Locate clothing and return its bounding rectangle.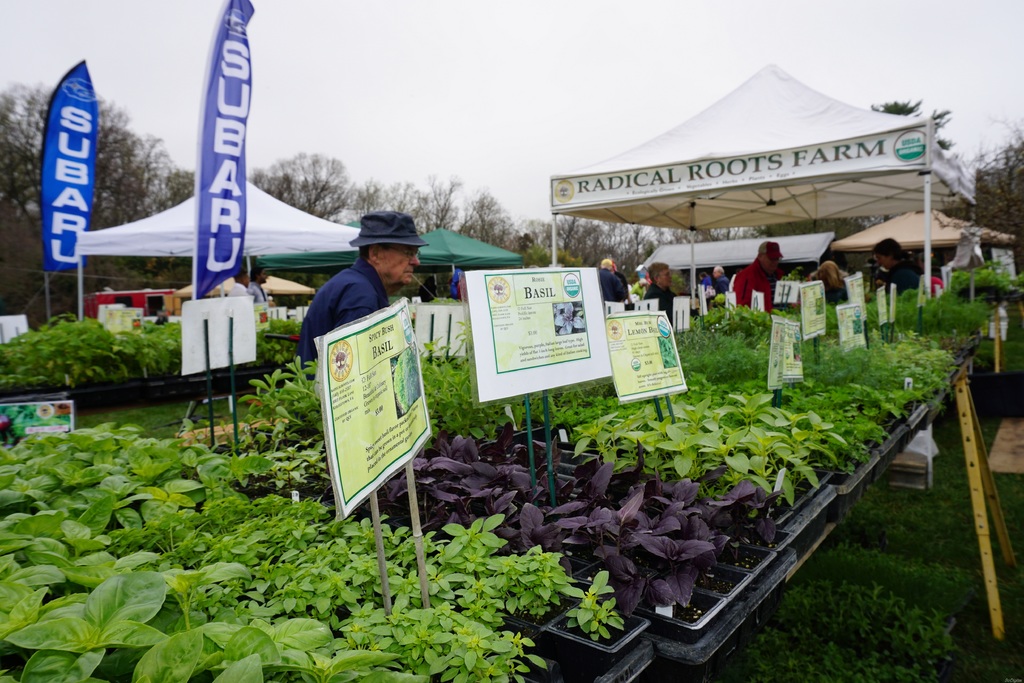
detection(619, 270, 629, 292).
